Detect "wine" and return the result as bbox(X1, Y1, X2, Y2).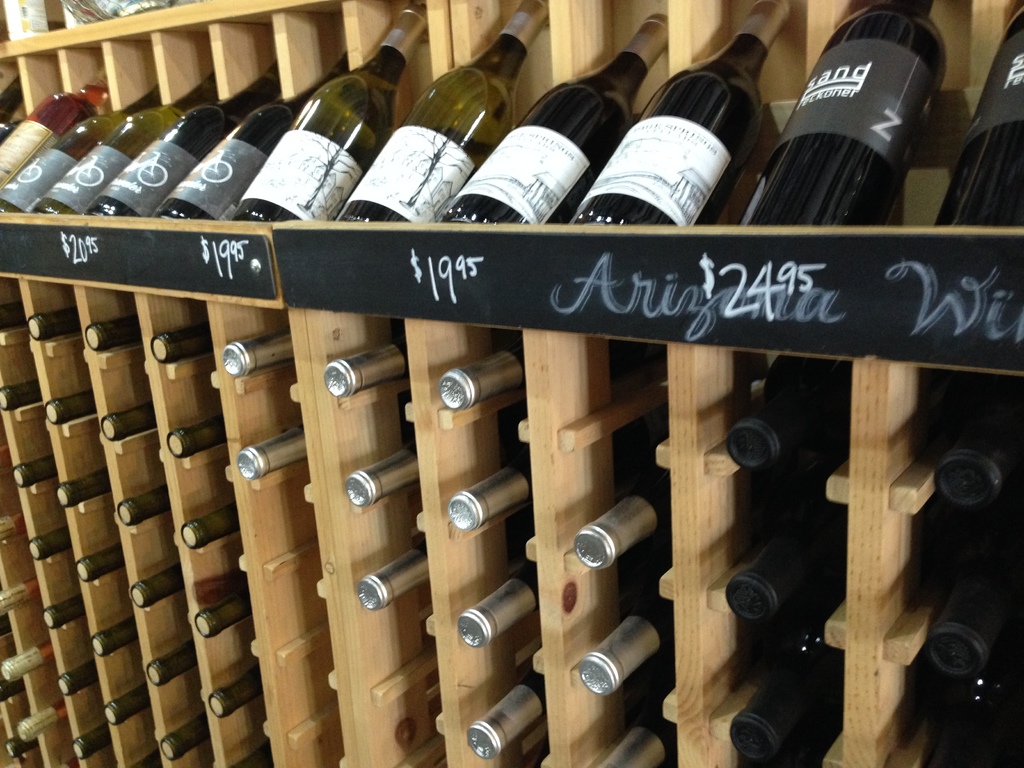
bbox(0, 70, 110, 189).
